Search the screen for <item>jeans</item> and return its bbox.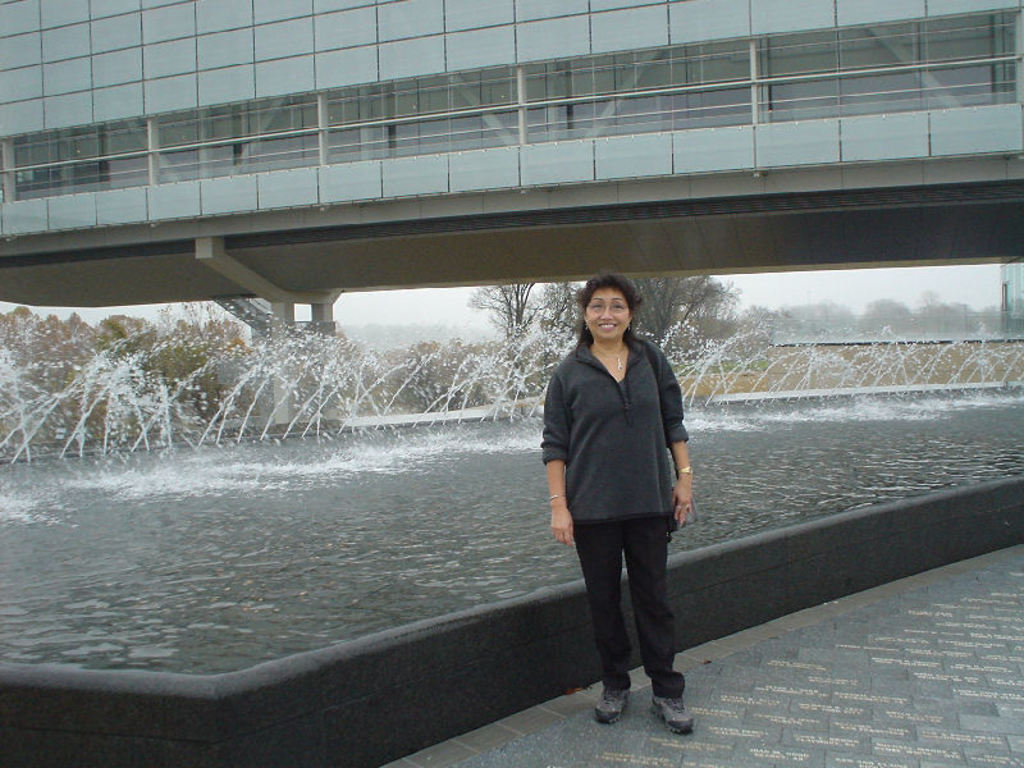
Found: detection(571, 509, 681, 703).
